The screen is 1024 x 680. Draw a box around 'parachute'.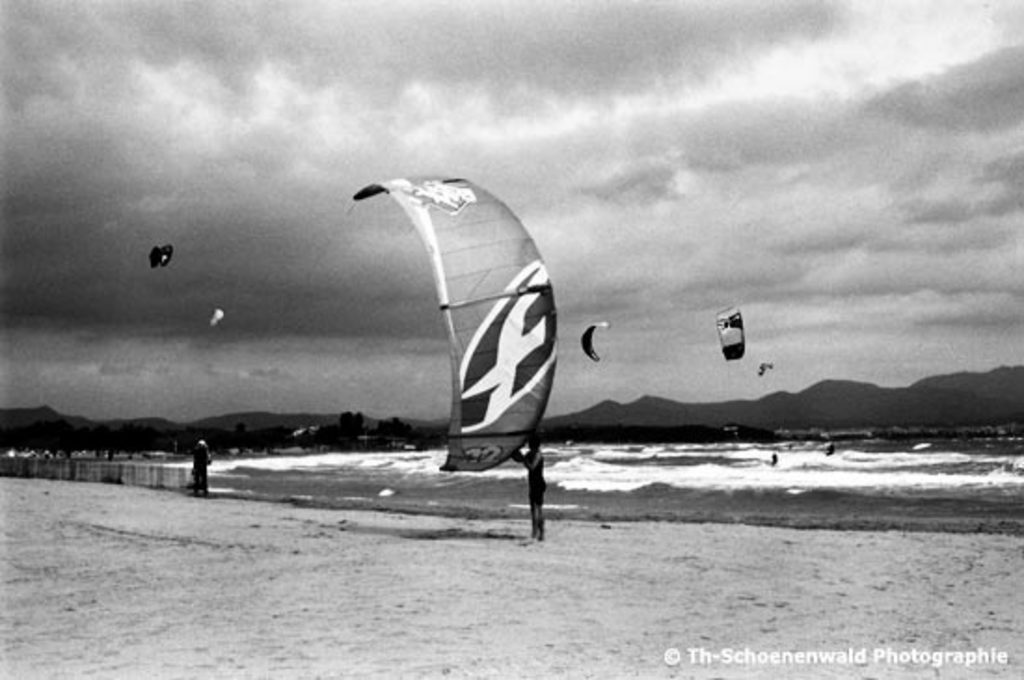
{"x1": 752, "y1": 358, "x2": 802, "y2": 442}.
